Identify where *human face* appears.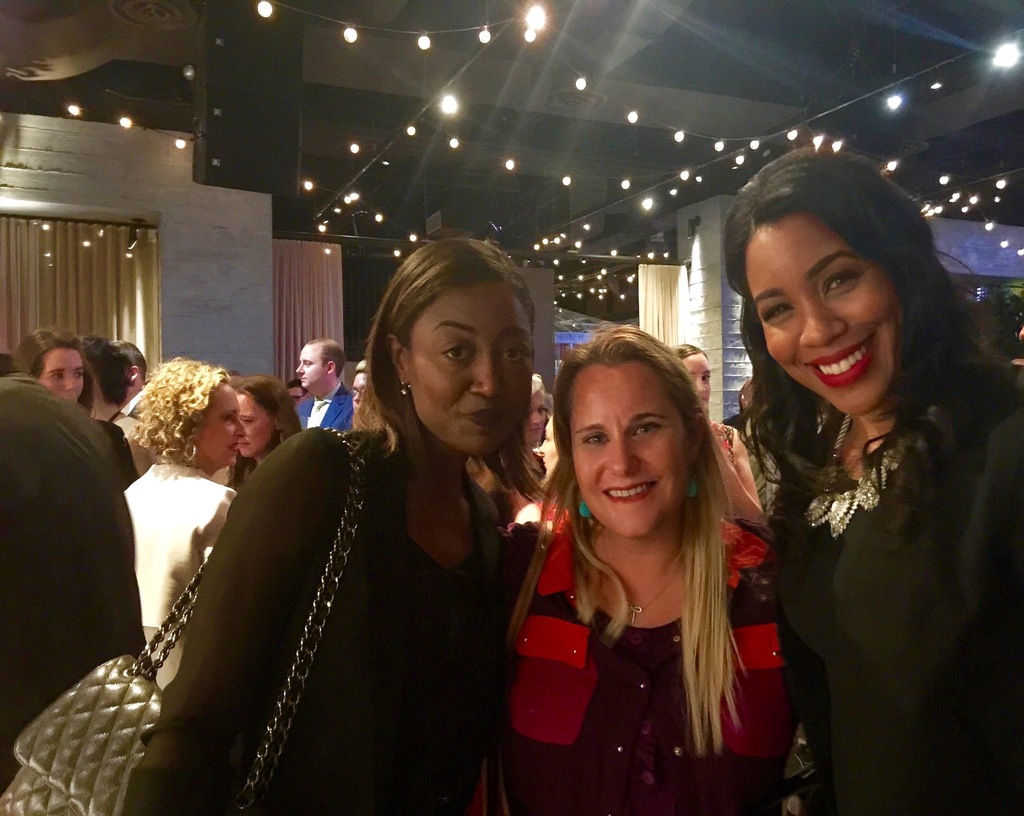
Appears at l=351, t=371, r=365, b=408.
